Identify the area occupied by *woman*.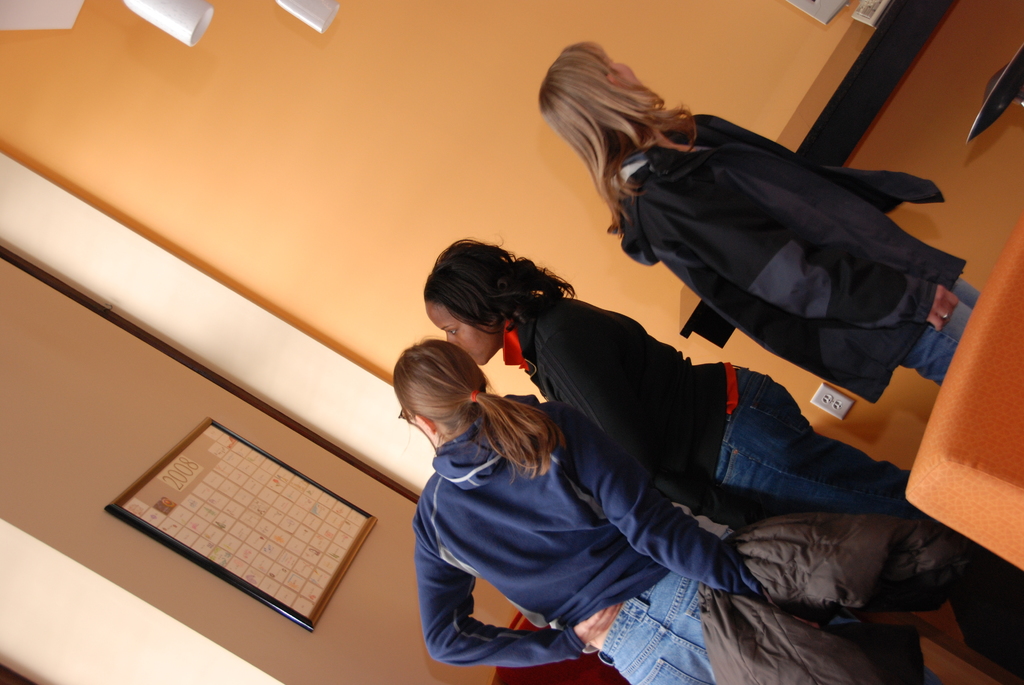
Area: 415, 236, 925, 540.
